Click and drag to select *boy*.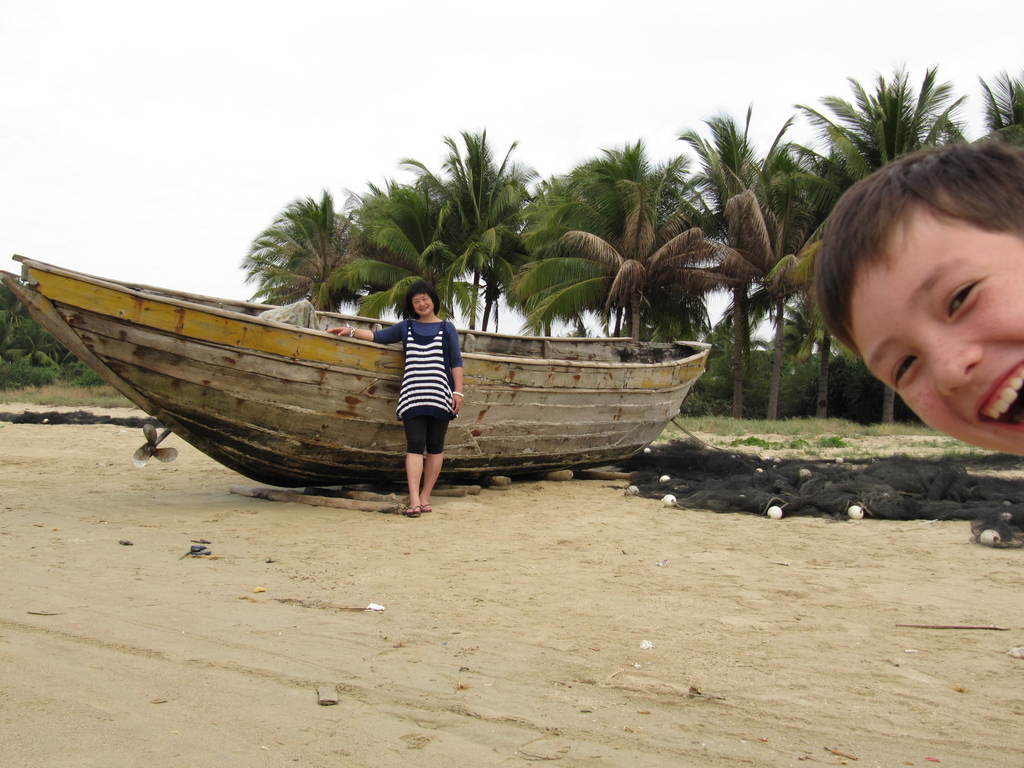
Selection: pyautogui.locateOnScreen(790, 120, 1023, 460).
